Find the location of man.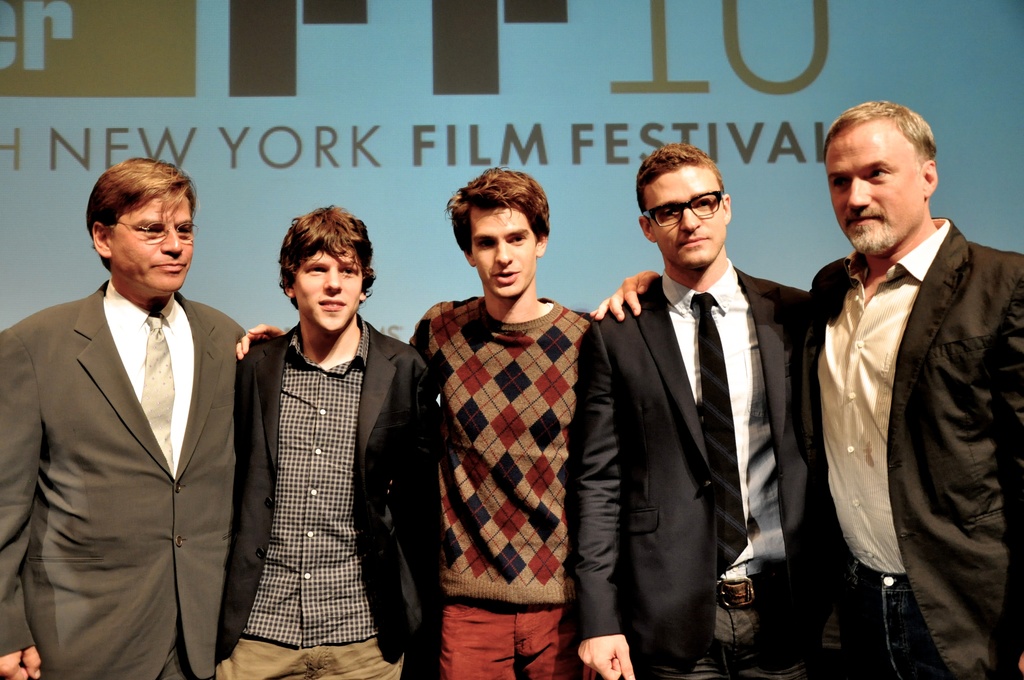
Location: bbox=[590, 94, 1023, 679].
